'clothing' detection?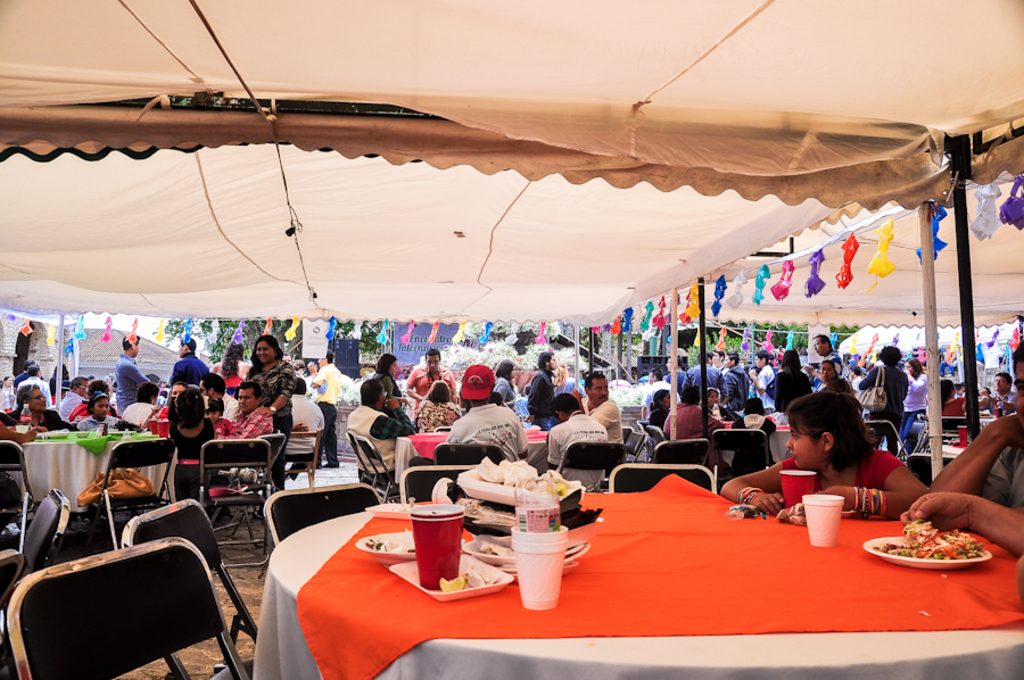
bbox=(116, 357, 147, 416)
